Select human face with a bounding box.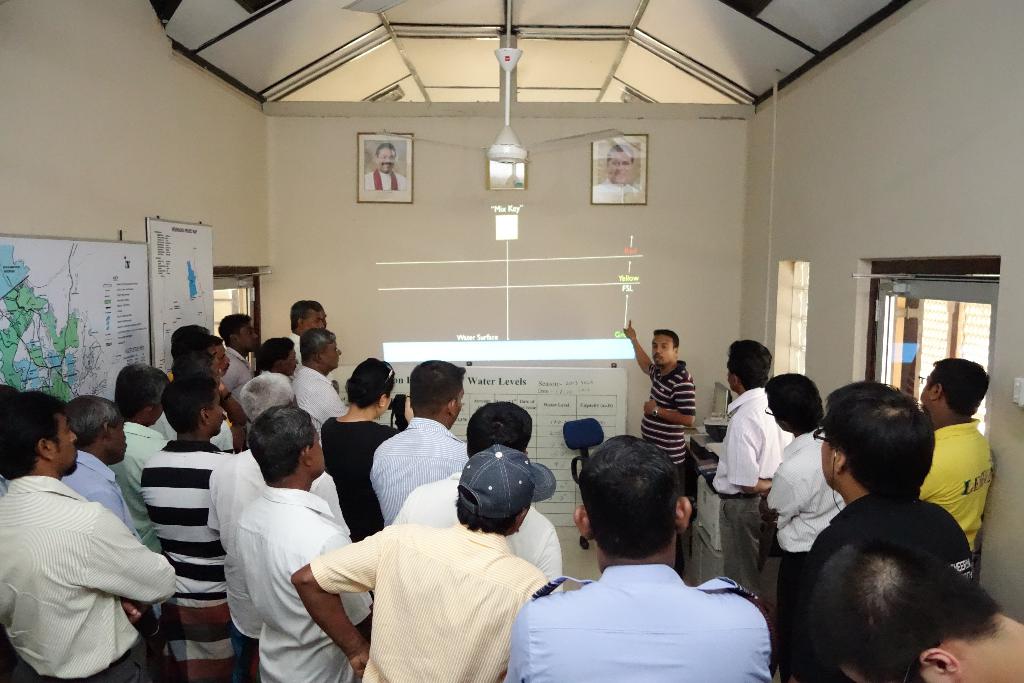
select_region(241, 320, 257, 347).
